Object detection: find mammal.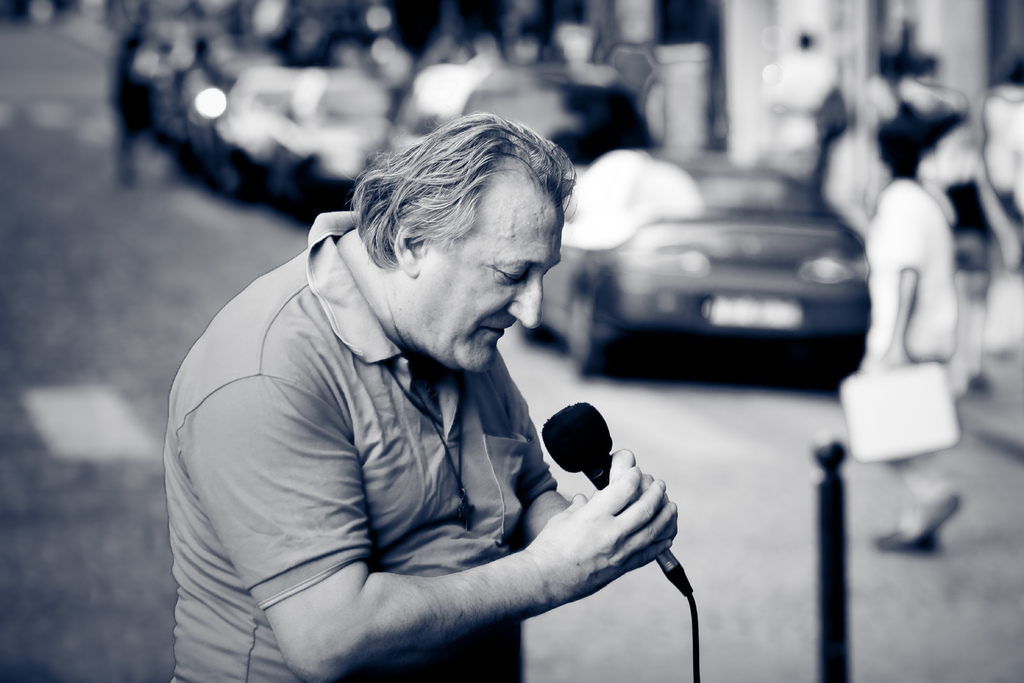
<box>860,106,975,543</box>.
